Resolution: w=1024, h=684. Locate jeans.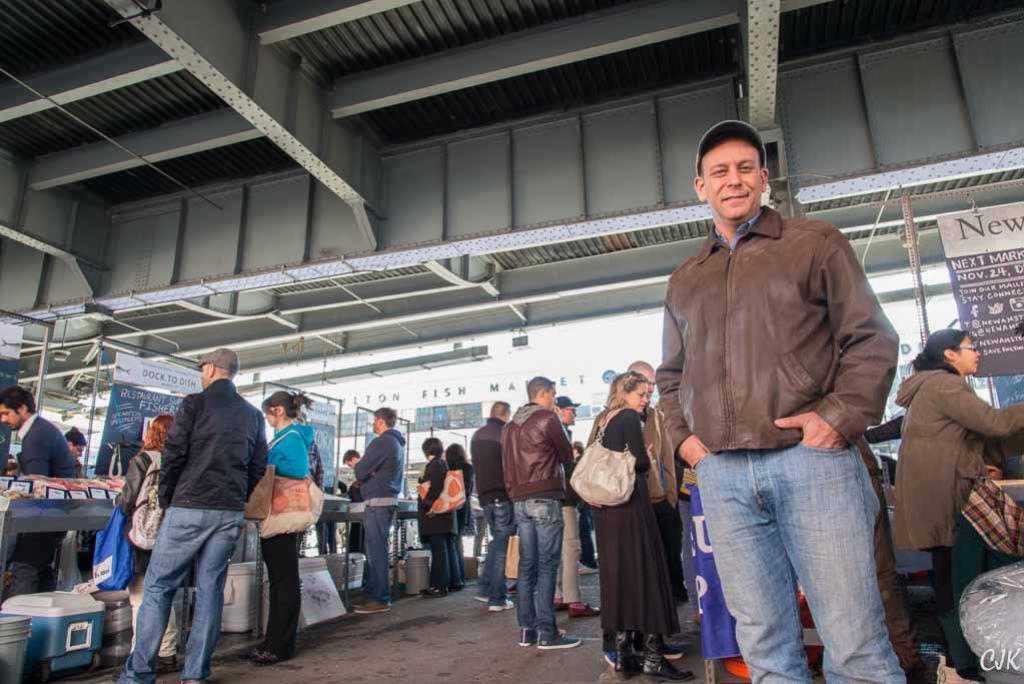
box(479, 498, 516, 604).
